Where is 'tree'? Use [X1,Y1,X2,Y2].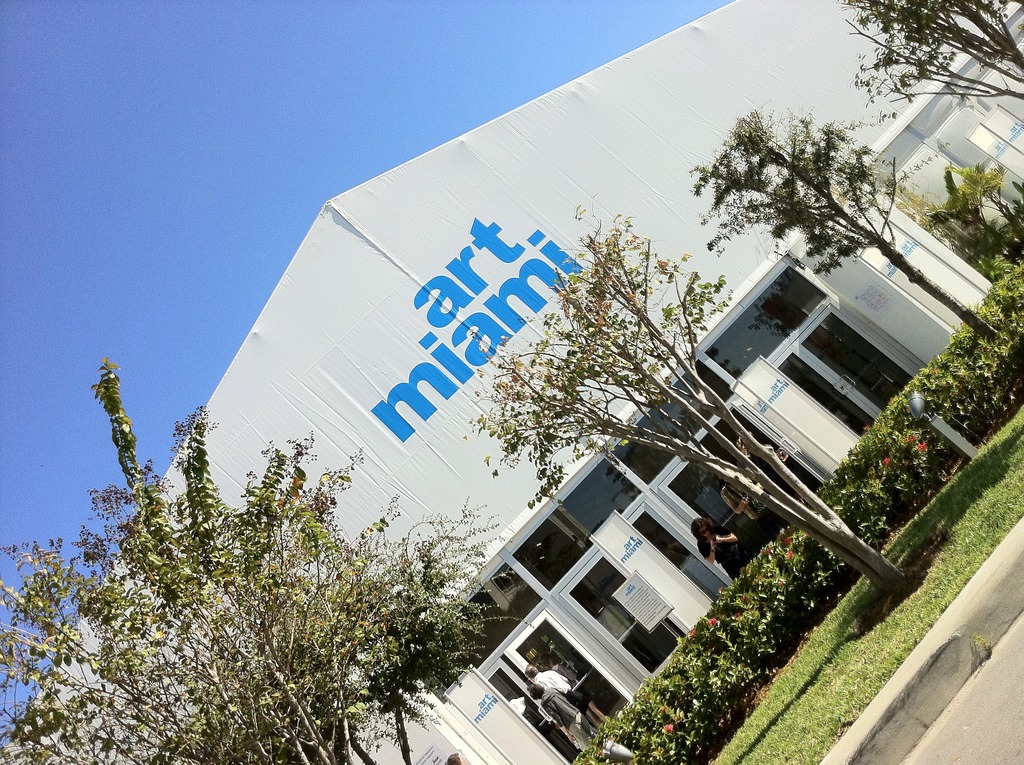
[0,353,550,764].
